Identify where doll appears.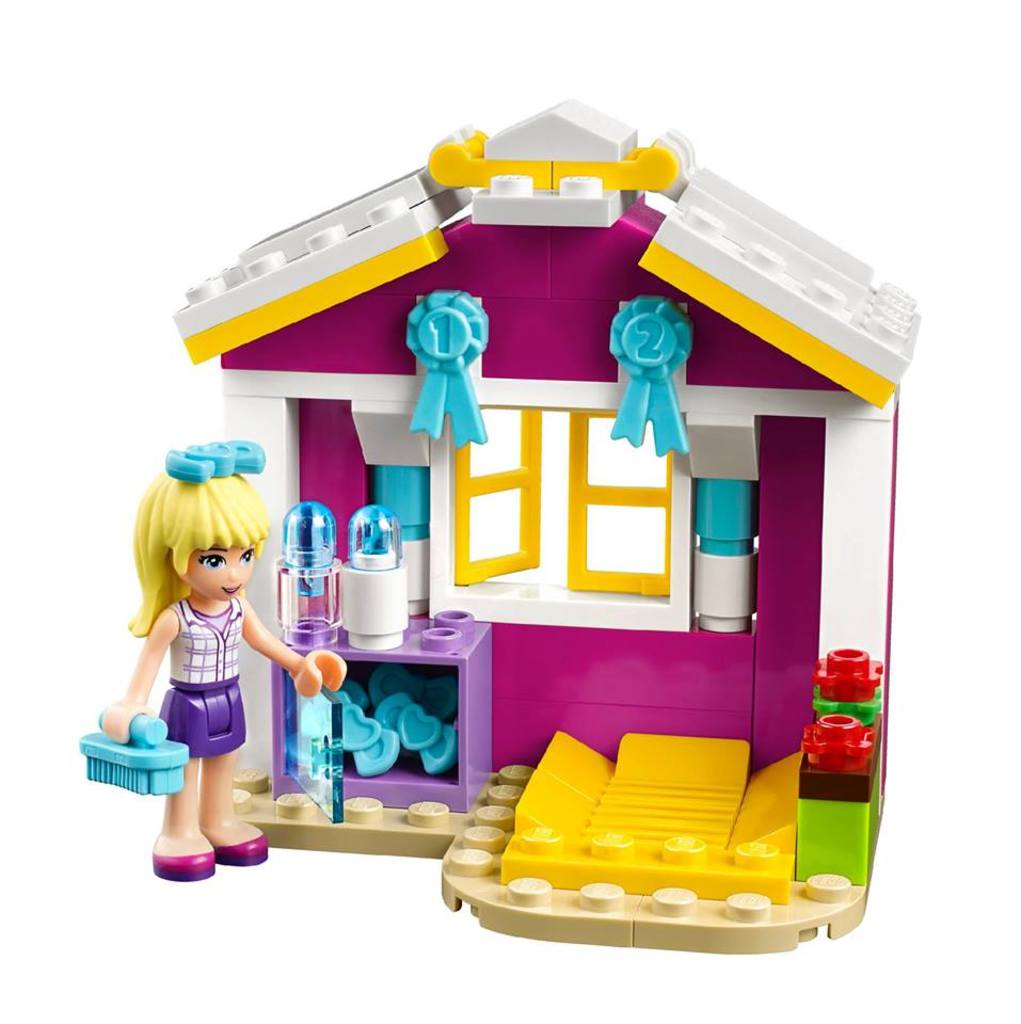
Appears at bbox(103, 437, 302, 876).
